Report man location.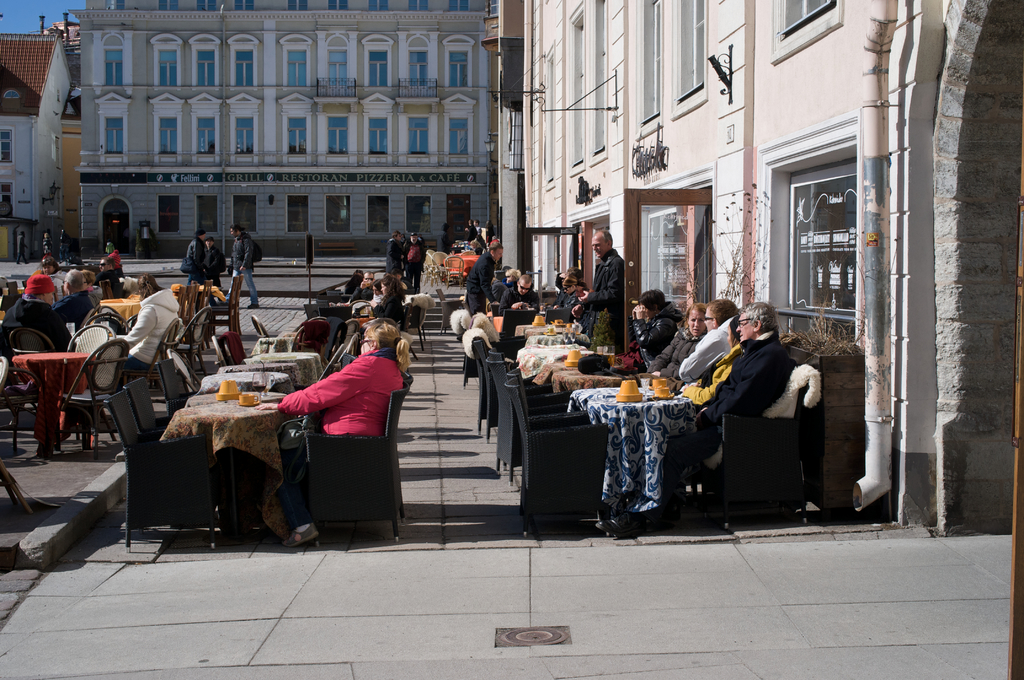
Report: <bbox>93, 256, 120, 304</bbox>.
